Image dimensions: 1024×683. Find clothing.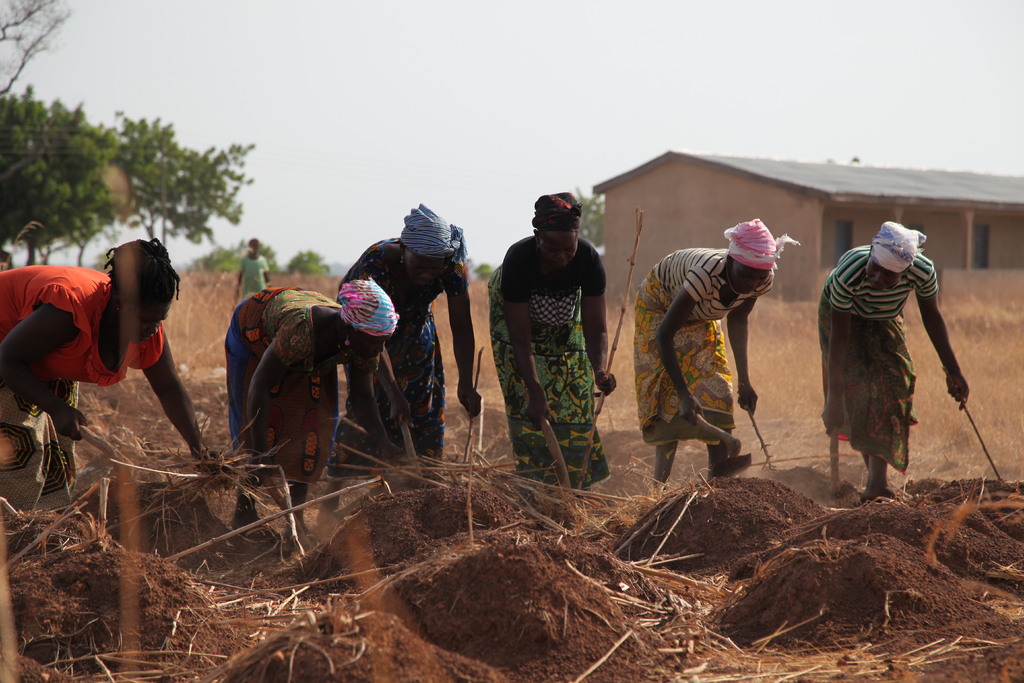
483,194,613,491.
